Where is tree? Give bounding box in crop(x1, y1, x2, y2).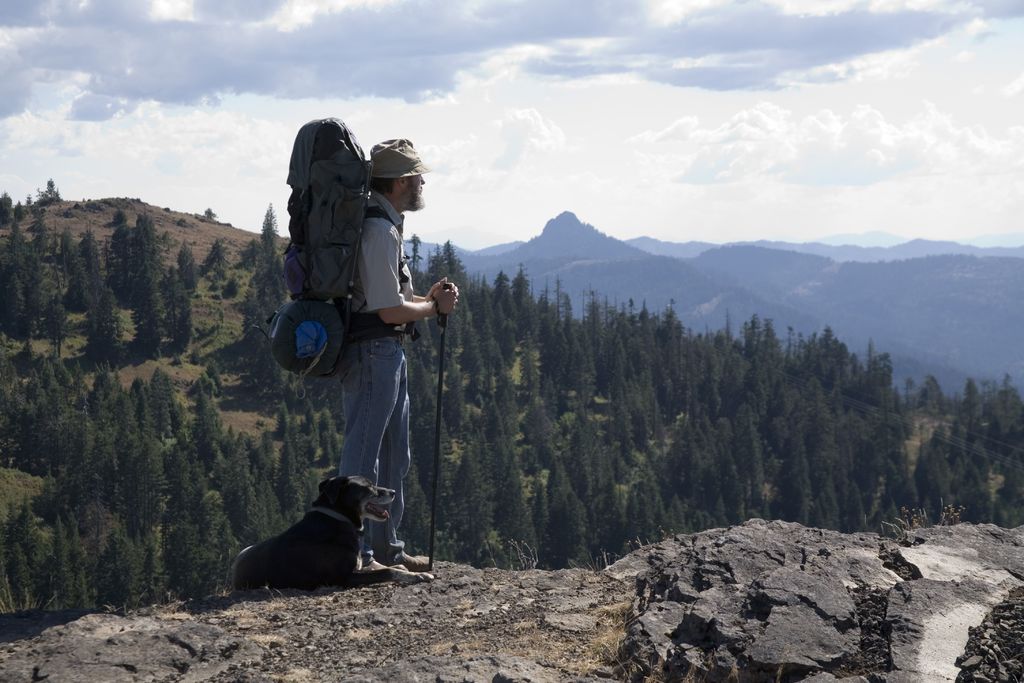
crop(14, 200, 33, 222).
